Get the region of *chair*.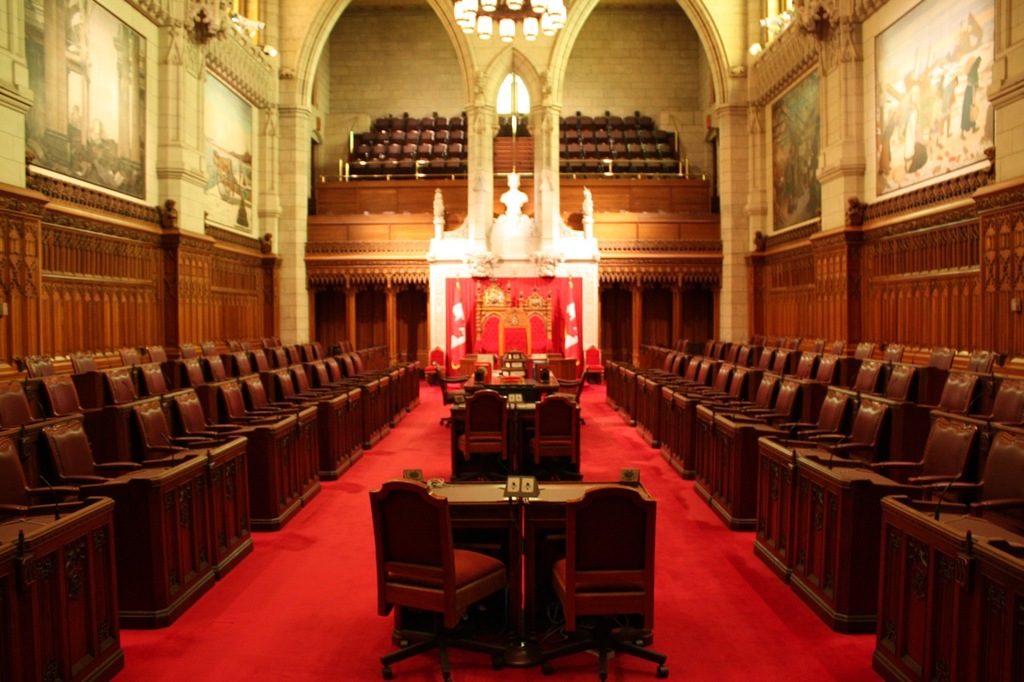
{"left": 45, "top": 421, "right": 141, "bottom": 505}.
